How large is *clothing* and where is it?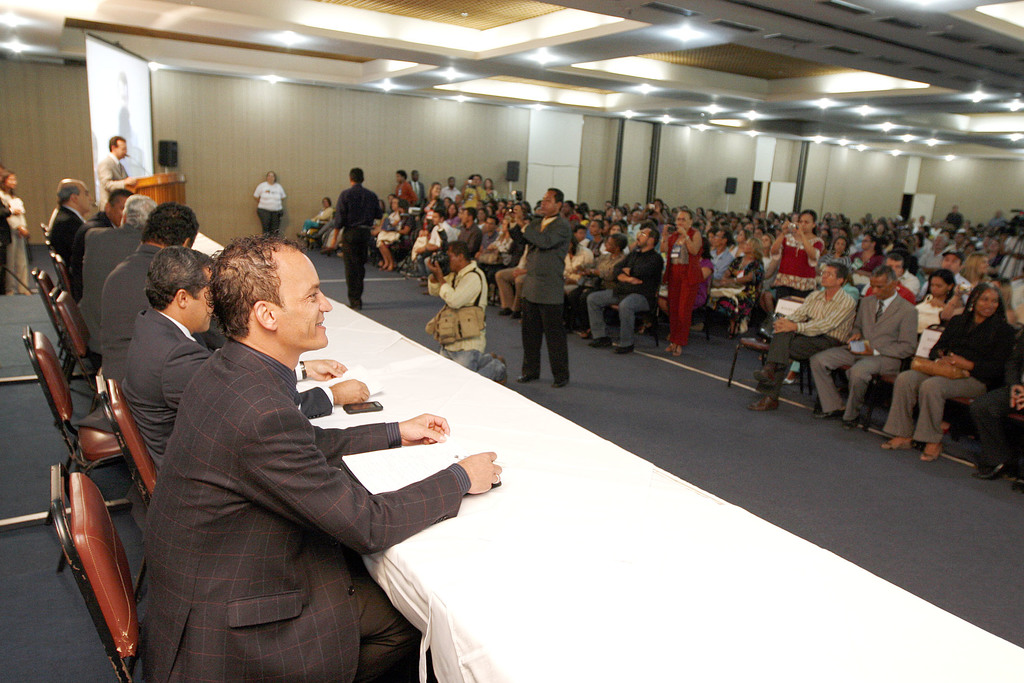
Bounding box: <box>585,243,668,343</box>.
